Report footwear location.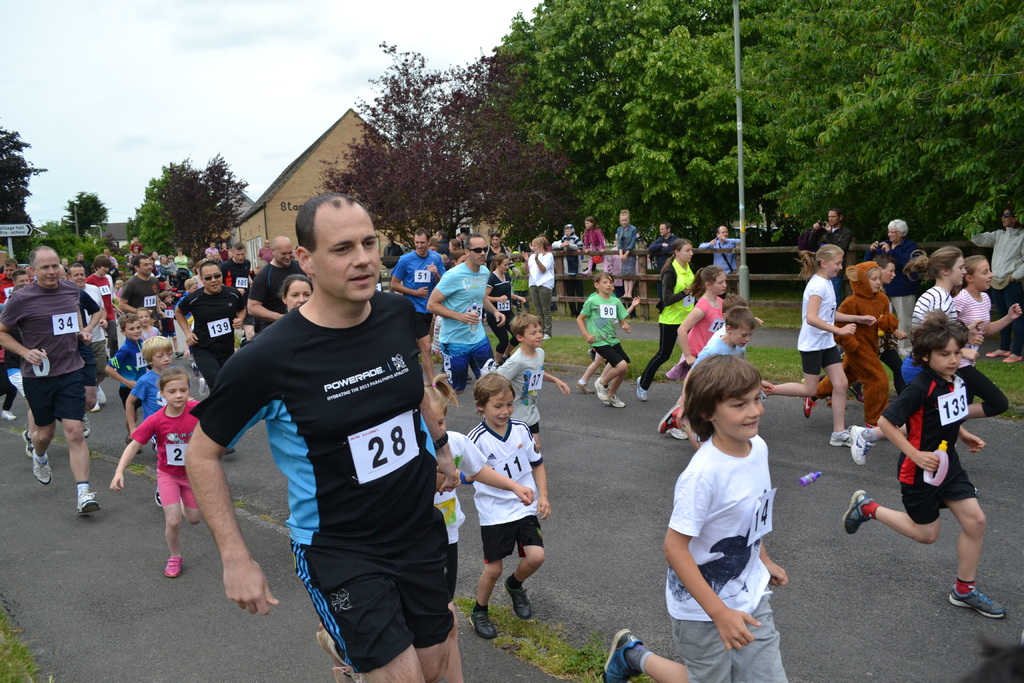
Report: detection(604, 627, 641, 682).
